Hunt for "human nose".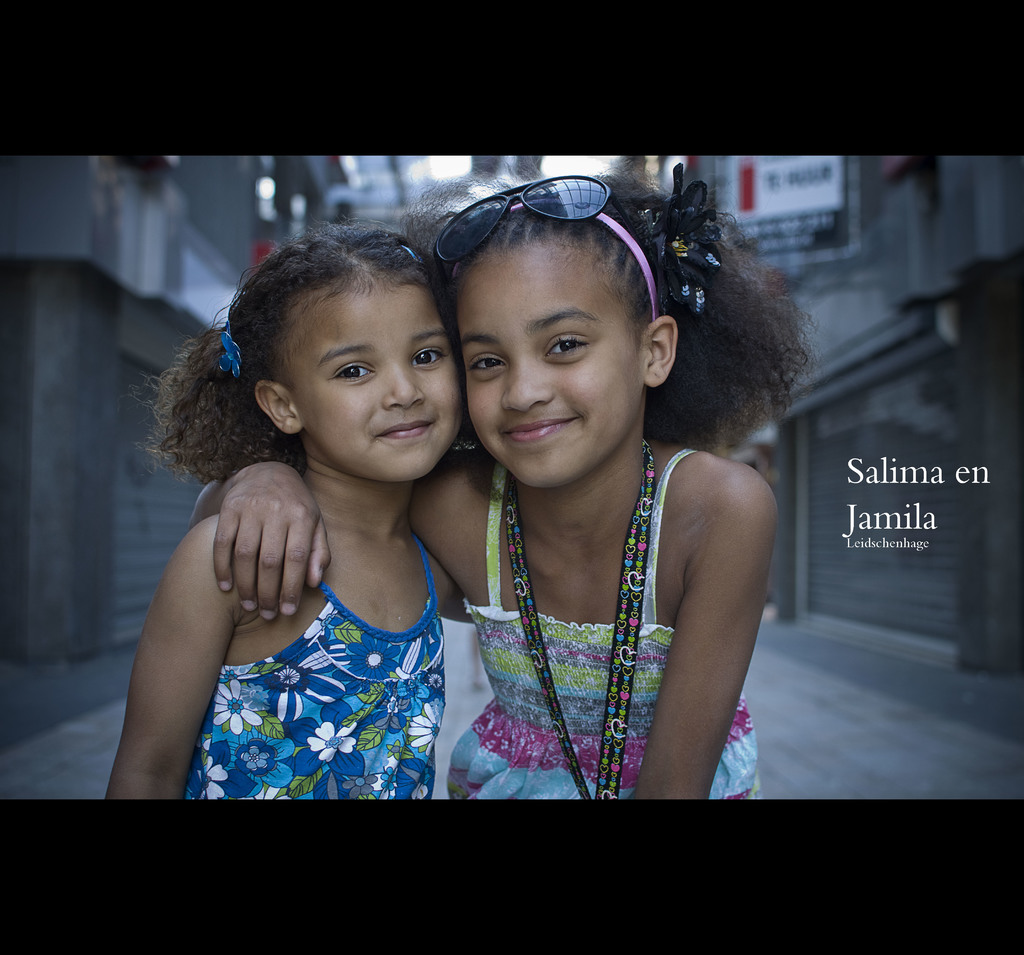
Hunted down at 382 365 423 405.
